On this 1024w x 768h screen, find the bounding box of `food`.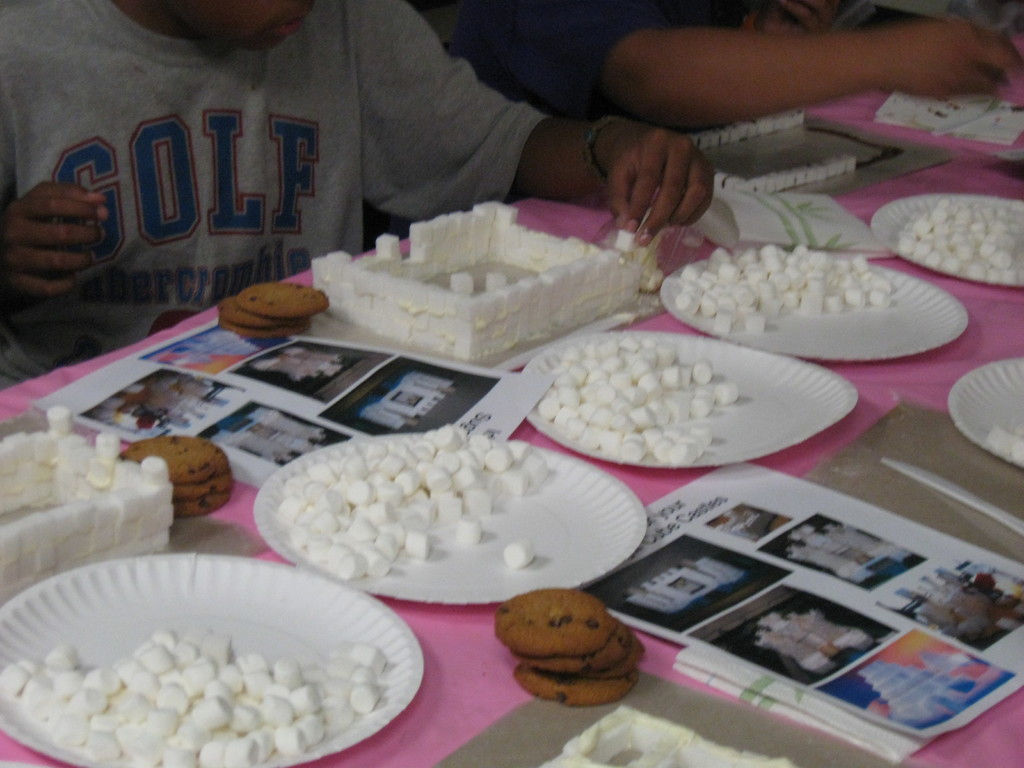
Bounding box: region(237, 278, 330, 316).
